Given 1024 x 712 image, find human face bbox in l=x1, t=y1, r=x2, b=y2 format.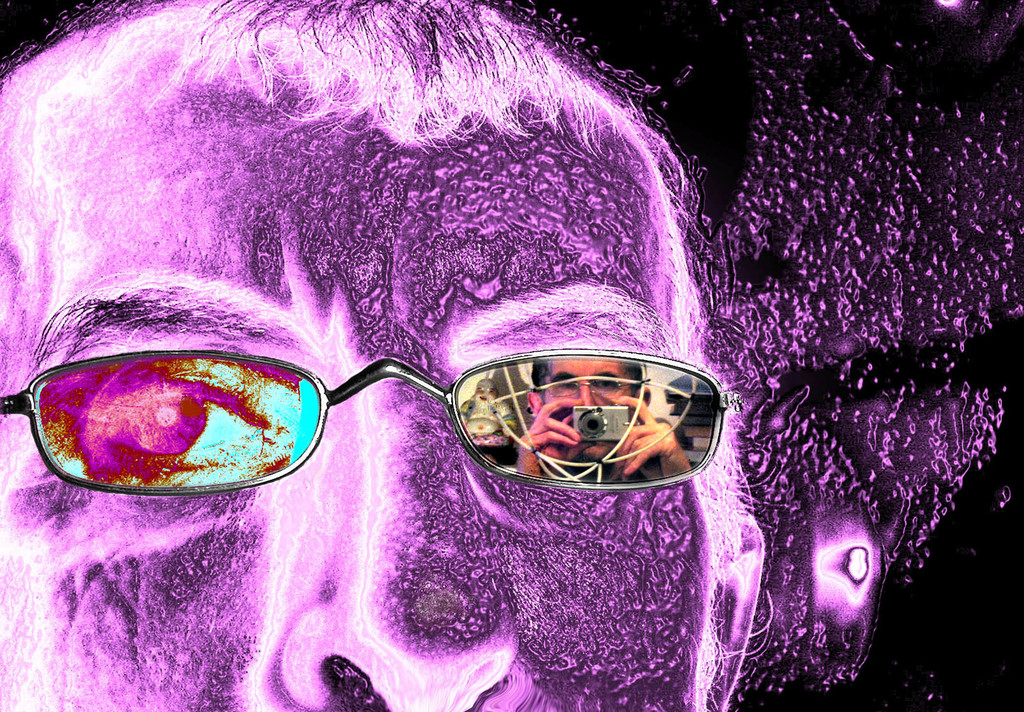
l=540, t=360, r=630, b=461.
